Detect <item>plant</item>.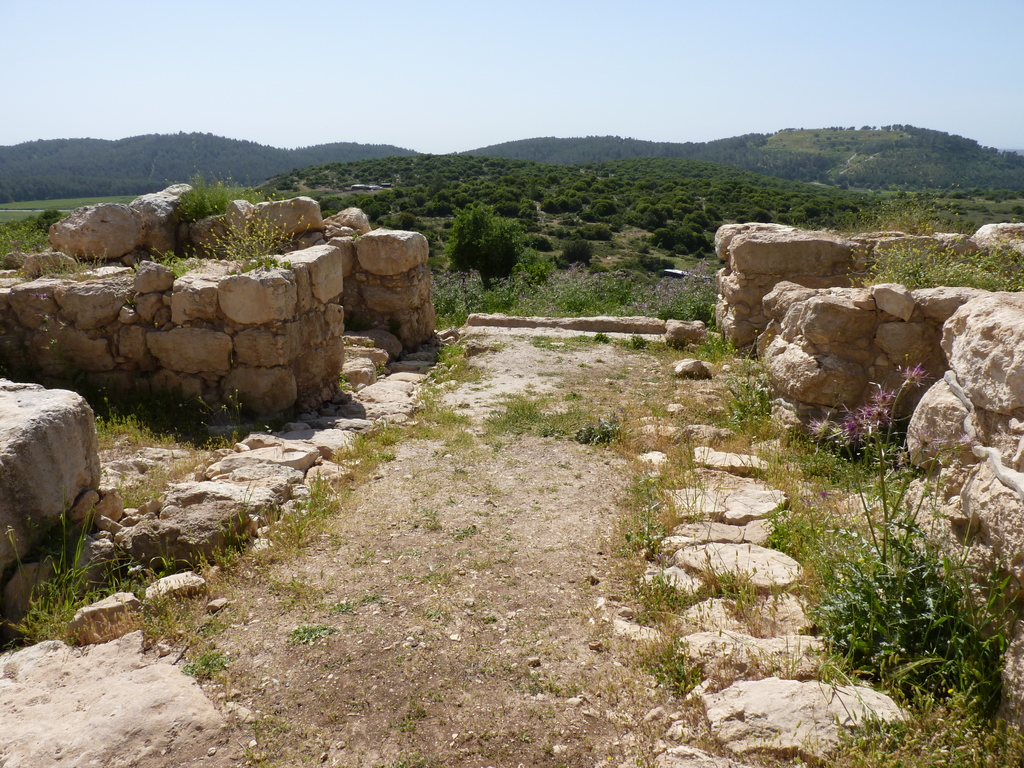
Detected at <bbox>612, 319, 1023, 767</bbox>.
